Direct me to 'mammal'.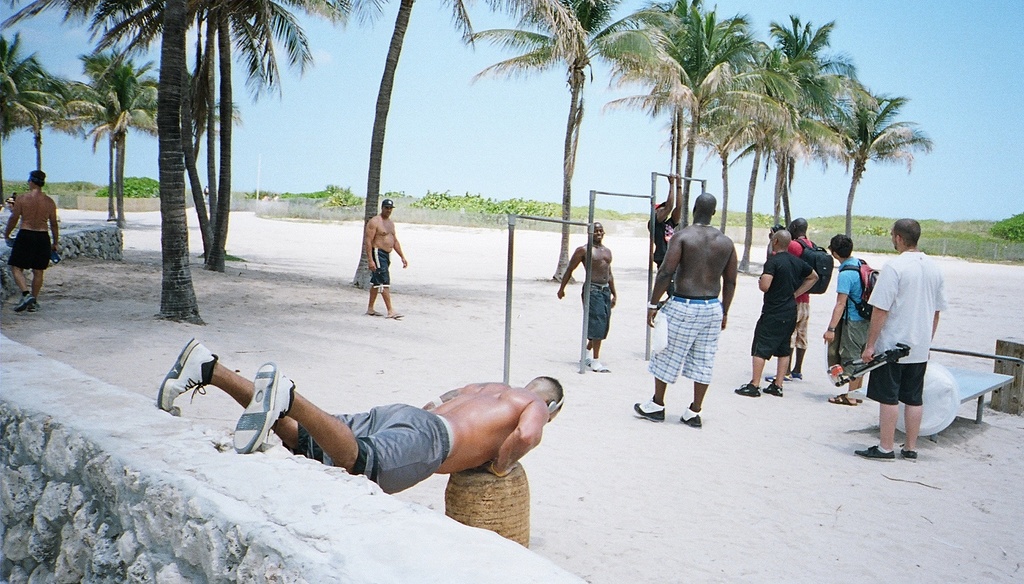
Direction: (x1=161, y1=337, x2=566, y2=497).
